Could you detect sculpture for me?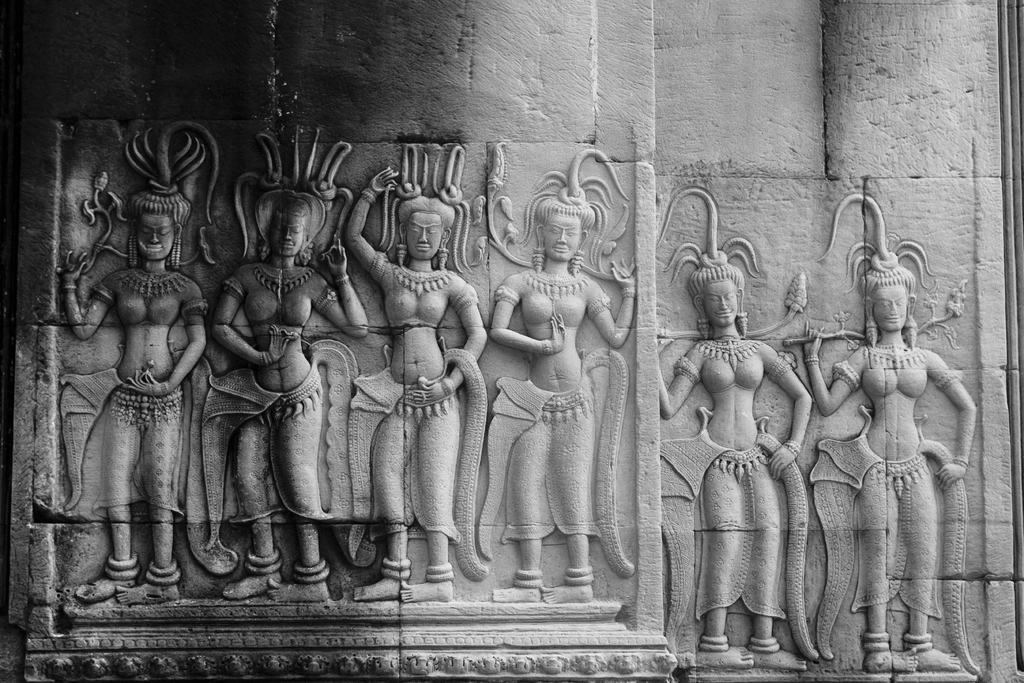
Detection result: BBox(58, 118, 223, 611).
